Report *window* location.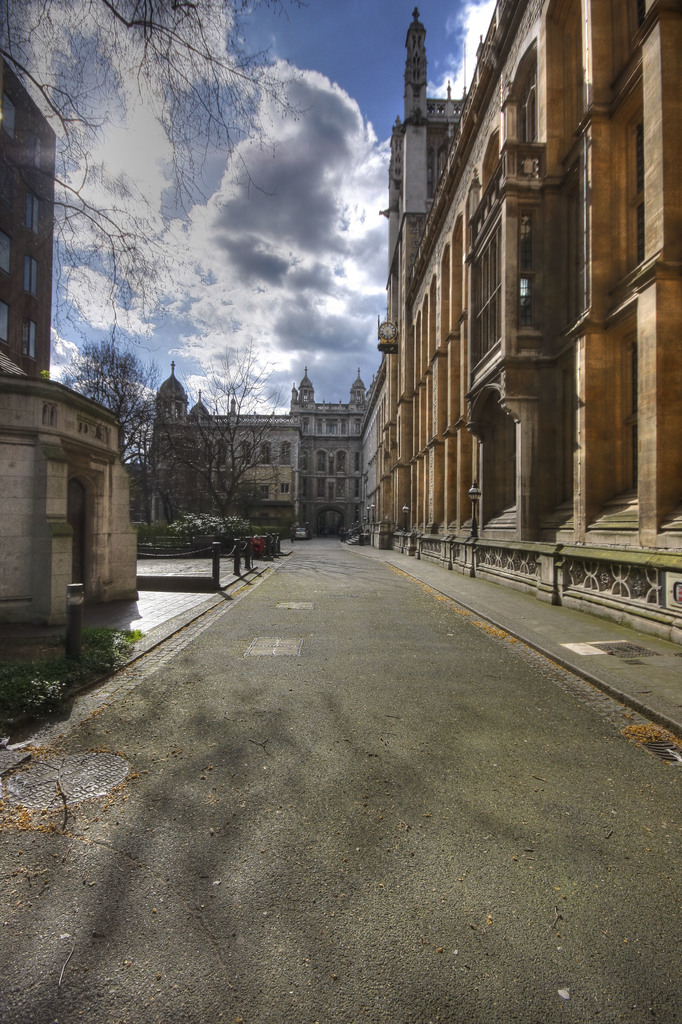
Report: bbox=[259, 440, 272, 463].
